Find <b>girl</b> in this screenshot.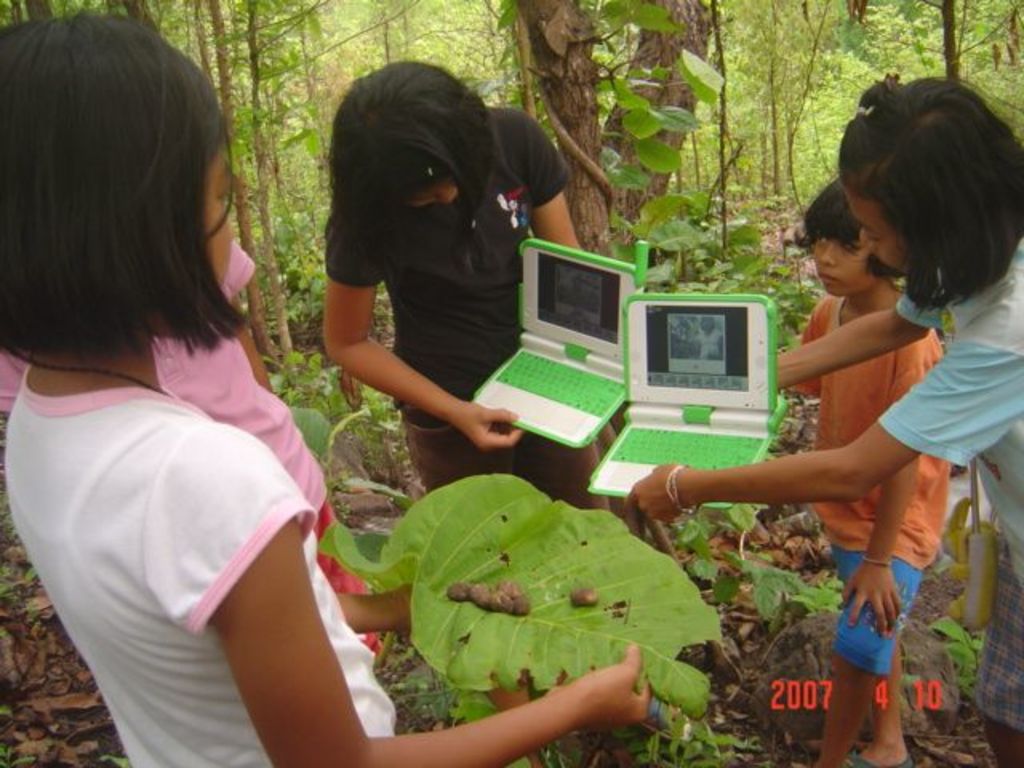
The bounding box for <b>girl</b> is crop(794, 176, 952, 766).
